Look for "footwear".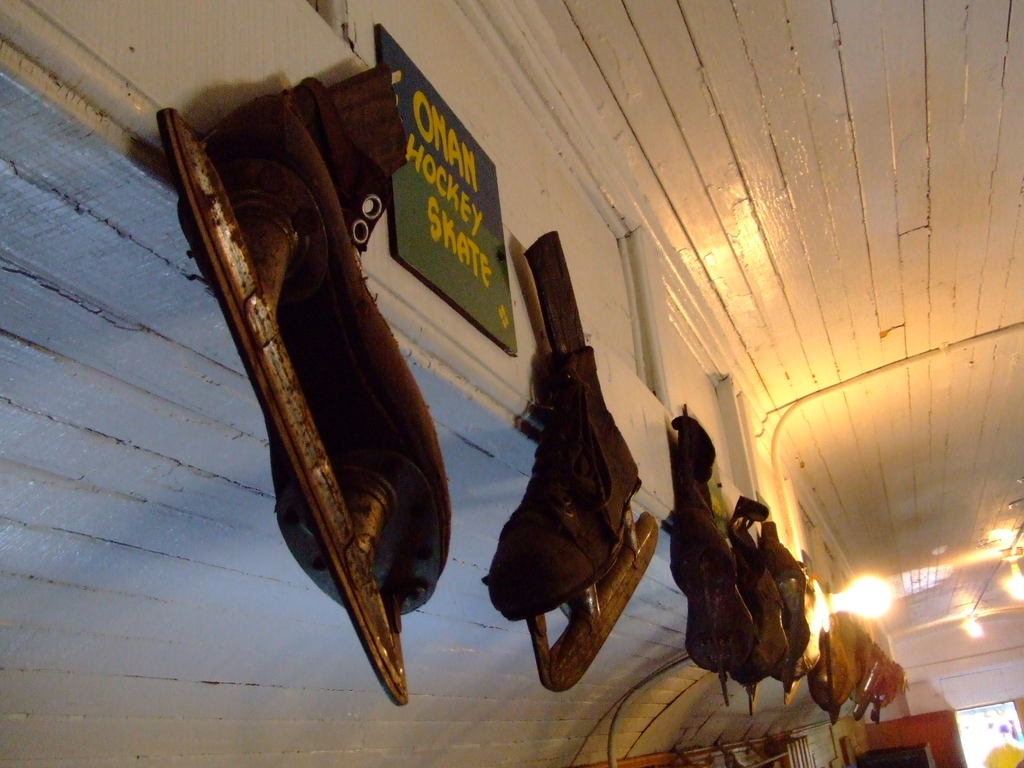
Found: select_region(495, 248, 662, 691).
